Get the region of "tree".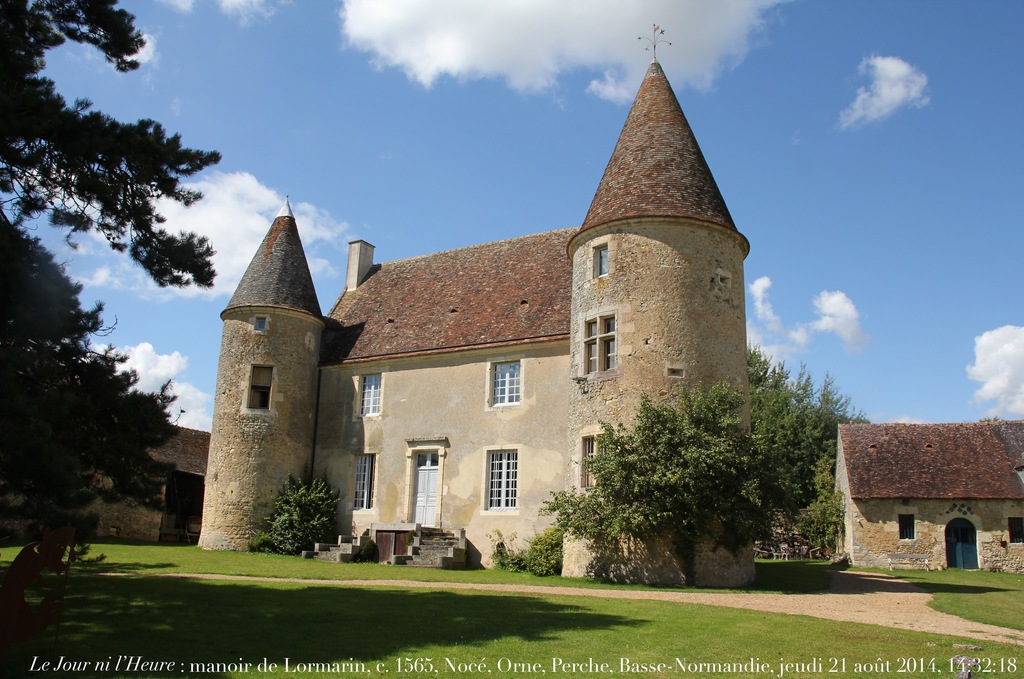
box(746, 338, 877, 525).
